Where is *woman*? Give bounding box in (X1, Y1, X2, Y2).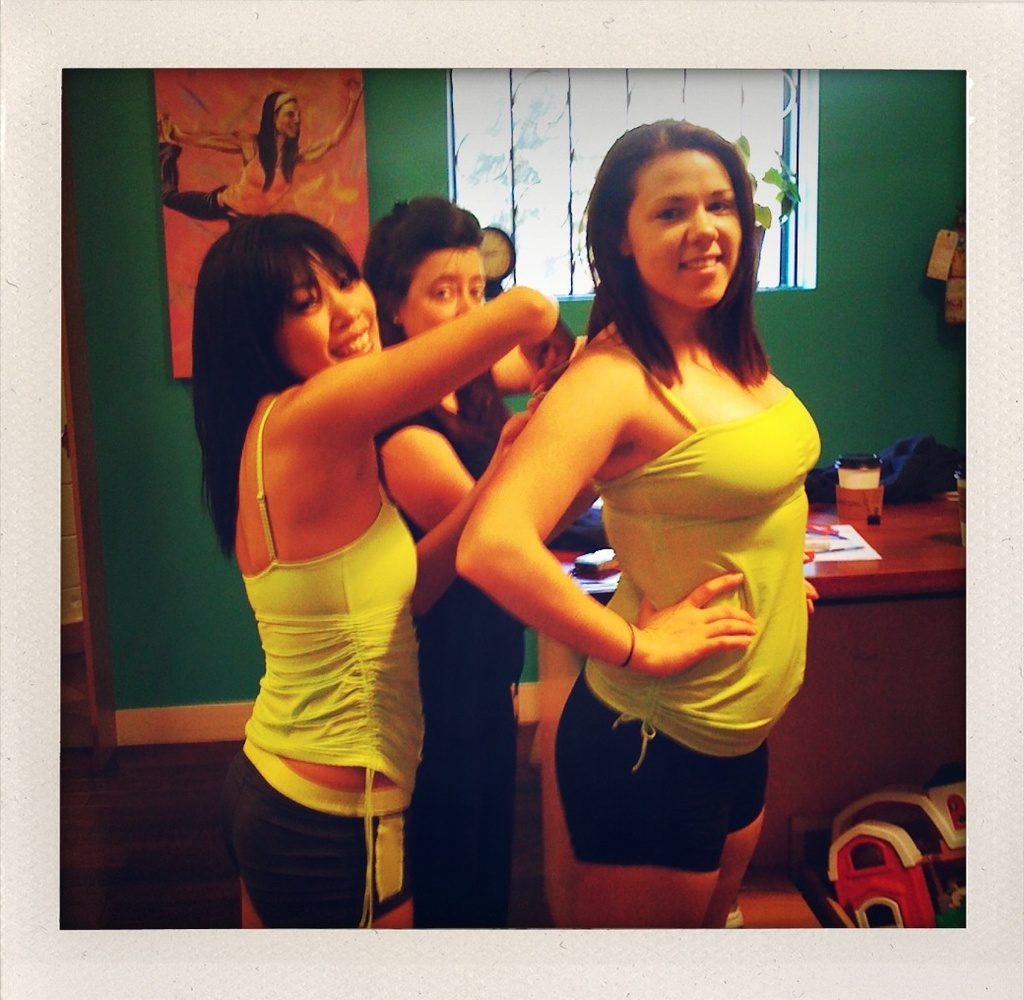
(351, 206, 572, 927).
